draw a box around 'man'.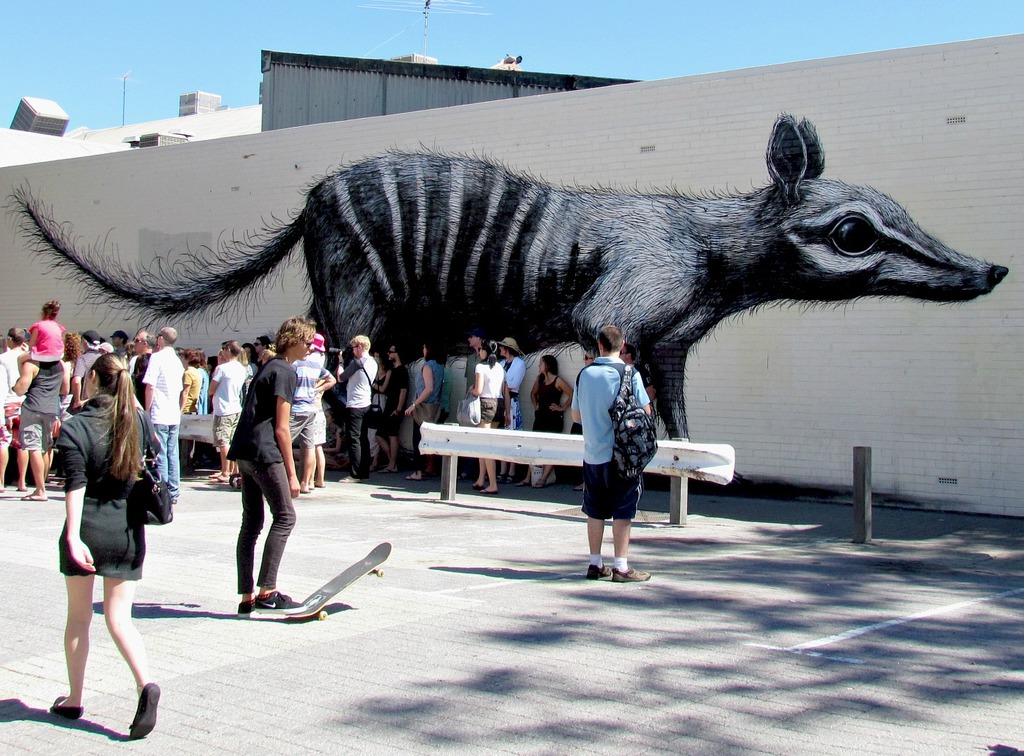
[335, 334, 376, 477].
